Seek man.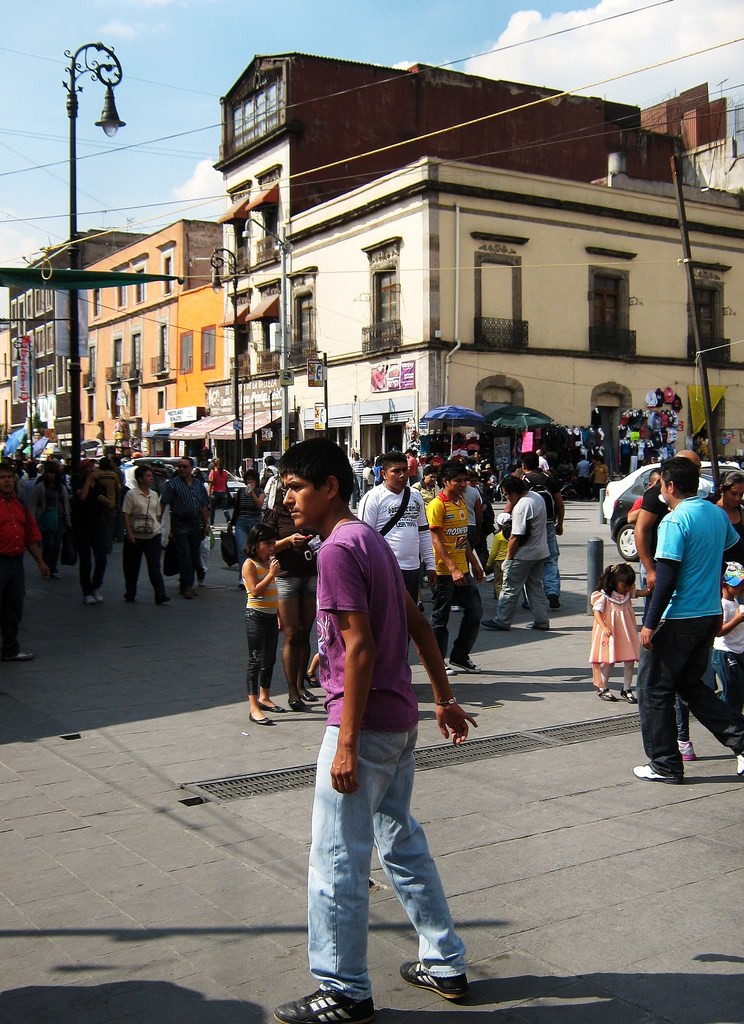
<region>622, 454, 743, 792</region>.
